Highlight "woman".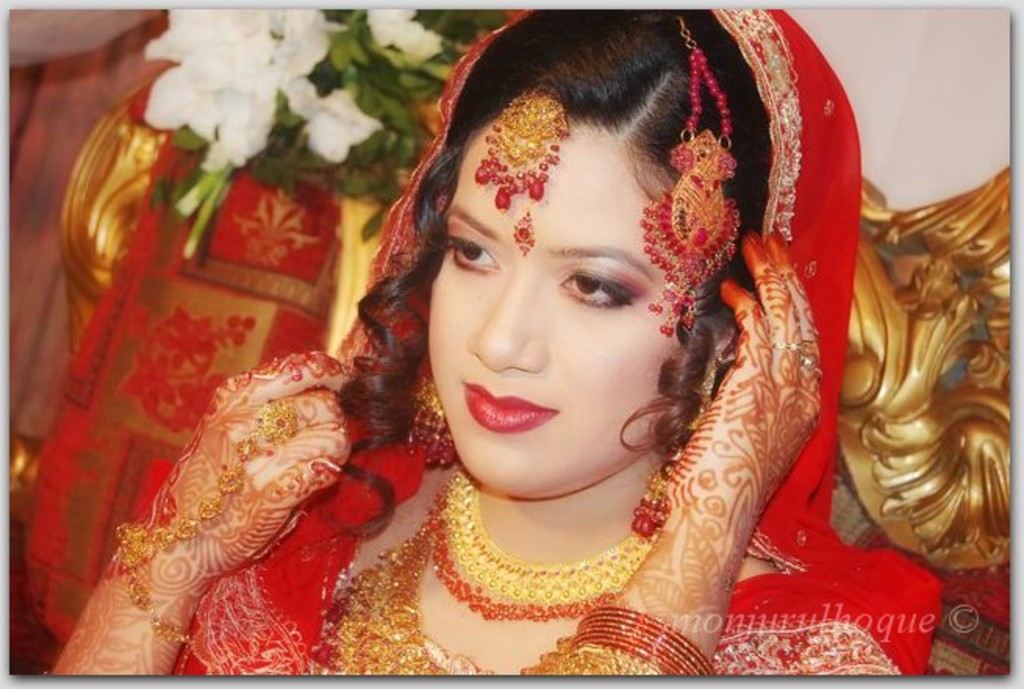
Highlighted region: left=170, top=3, right=879, bottom=659.
